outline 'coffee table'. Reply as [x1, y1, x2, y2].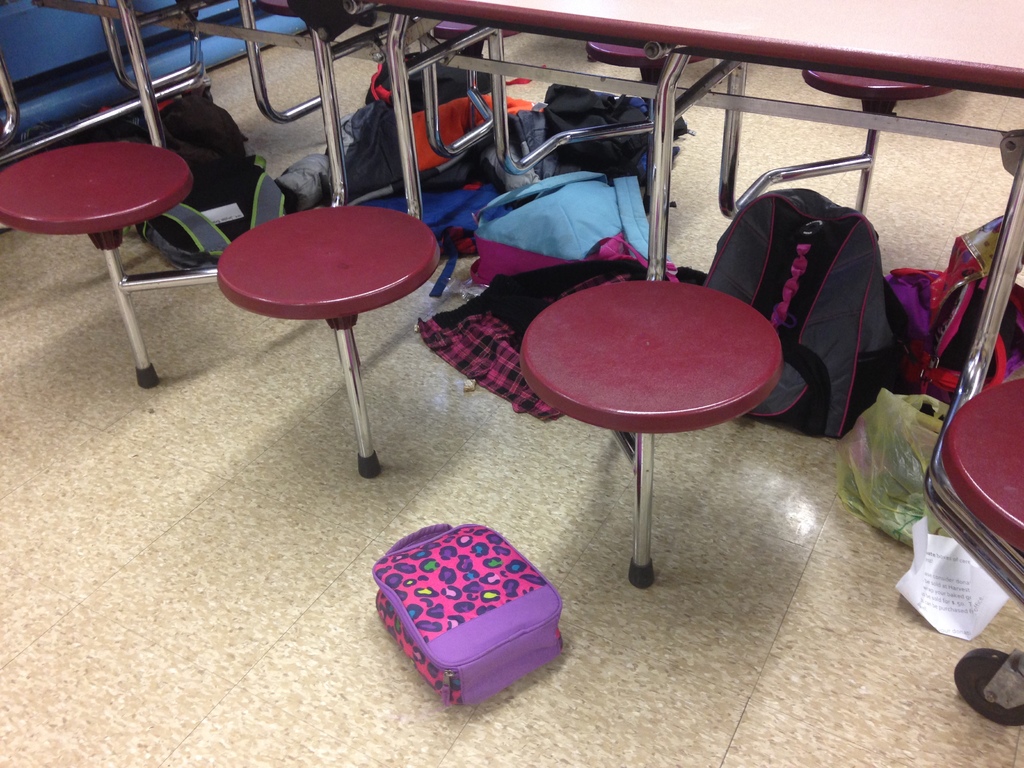
[0, 135, 193, 381].
